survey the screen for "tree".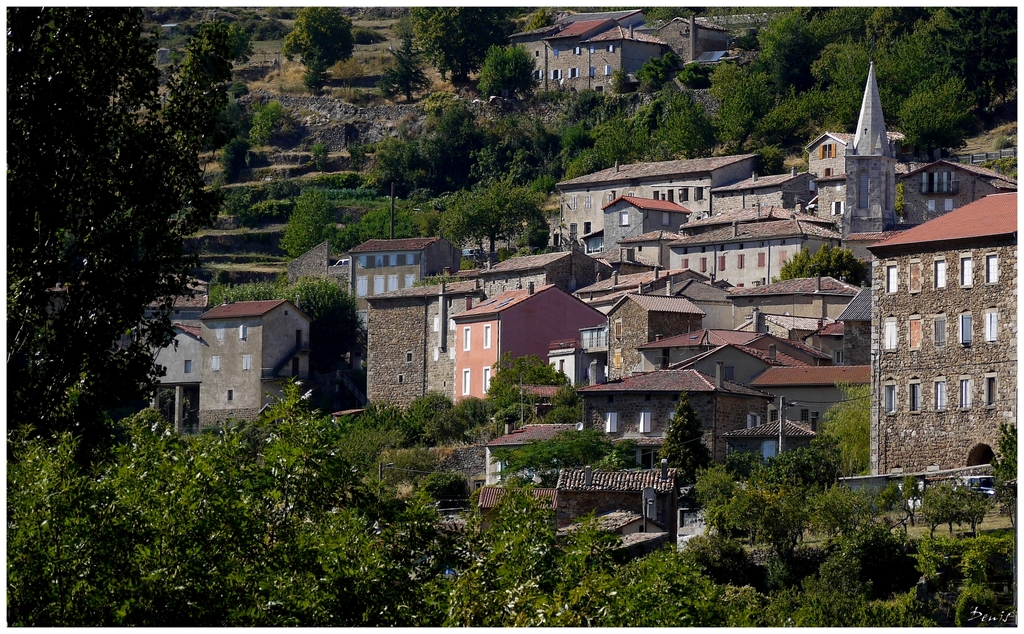
Survey found: 280/8/351/101.
